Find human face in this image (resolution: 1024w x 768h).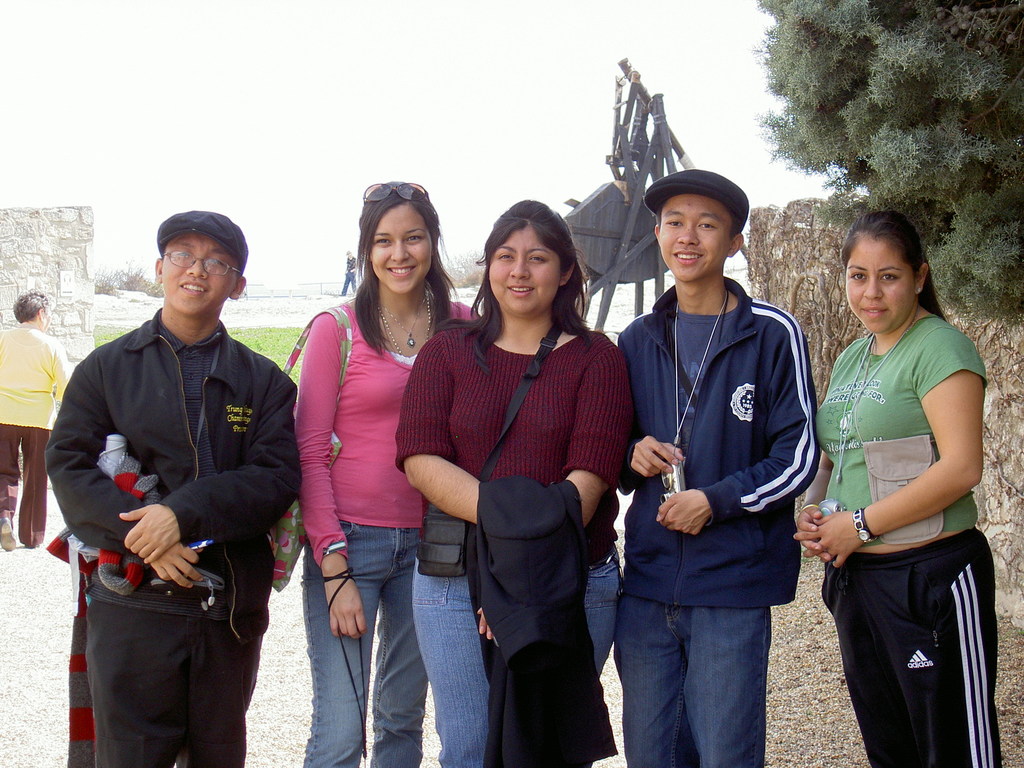
detection(846, 234, 919, 329).
